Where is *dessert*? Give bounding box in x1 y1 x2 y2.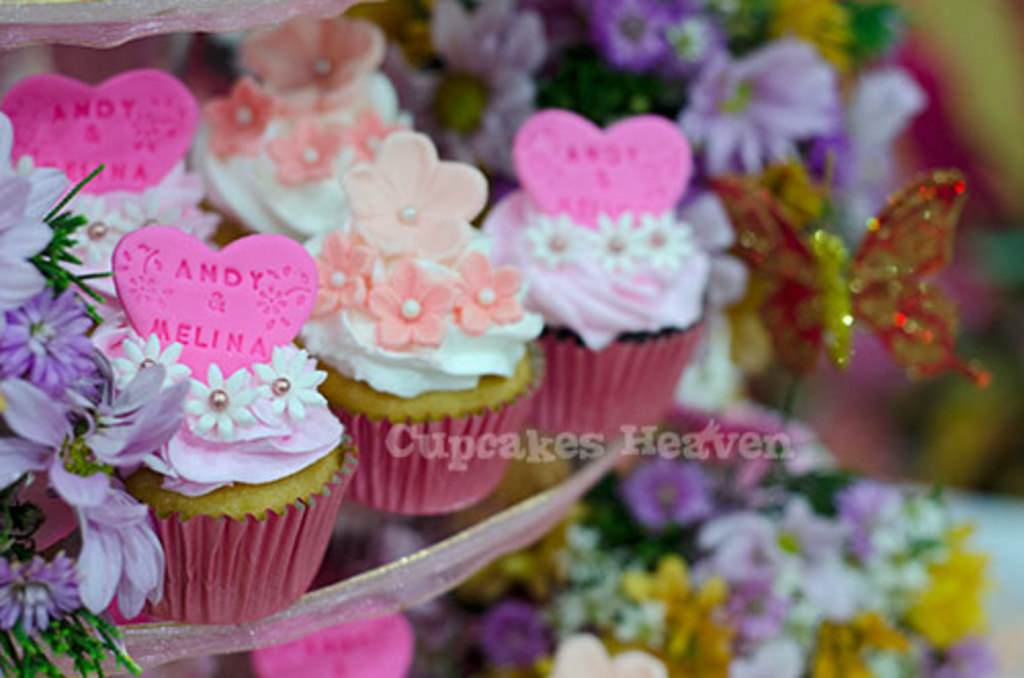
817 55 924 221.
